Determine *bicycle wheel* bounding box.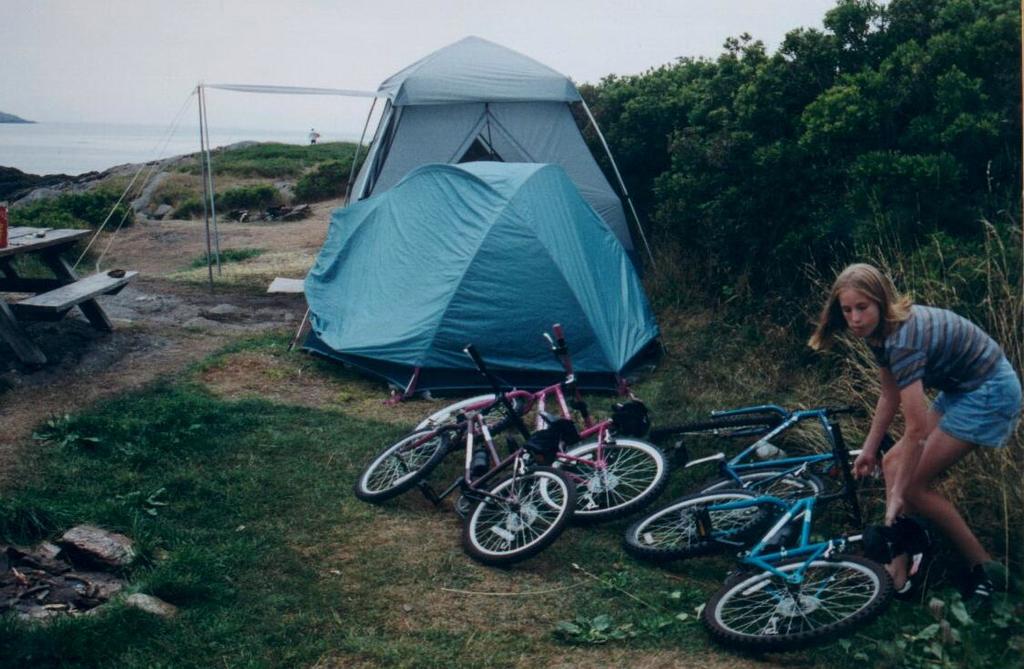
Determined: l=456, t=468, r=575, b=561.
